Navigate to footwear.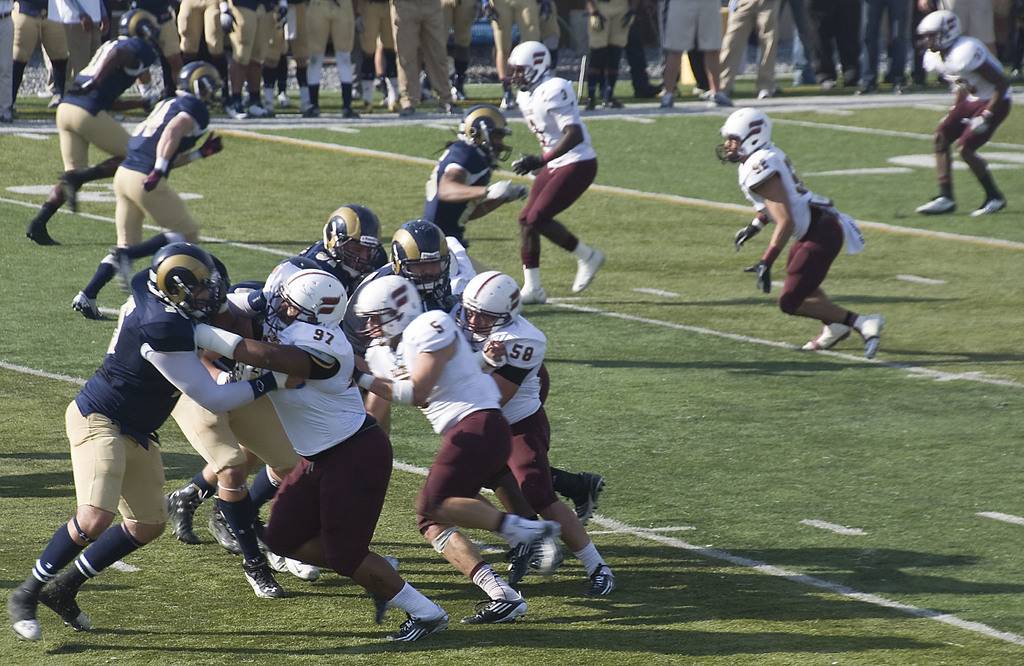
Navigation target: (842,66,861,87).
